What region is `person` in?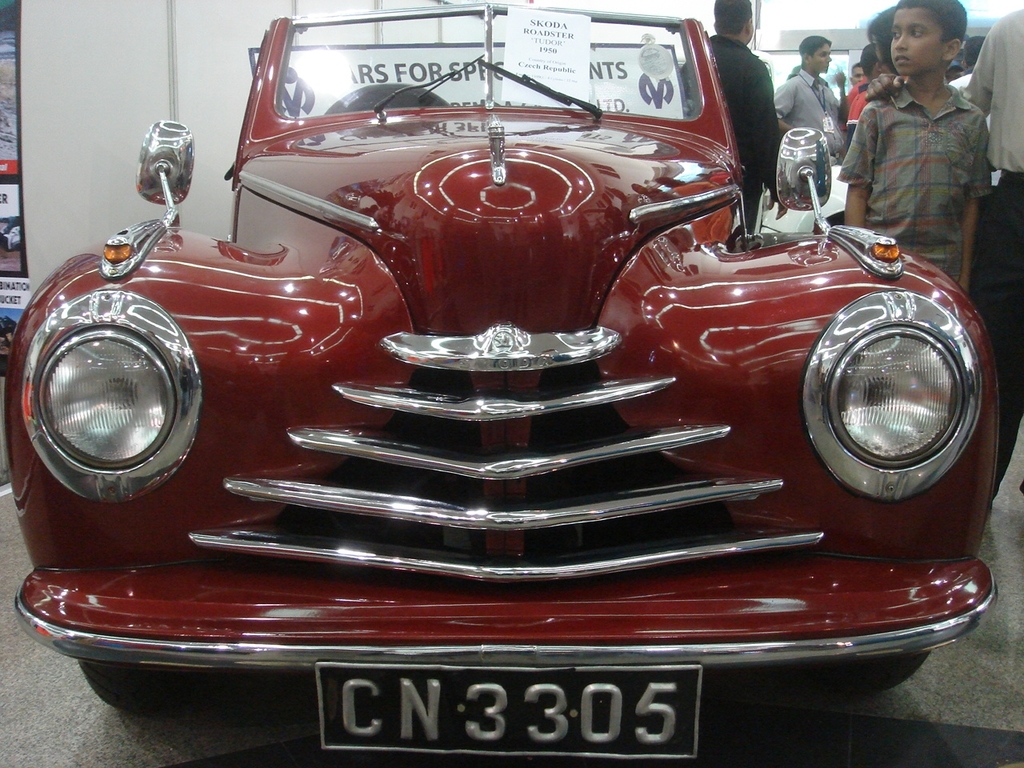
(773,34,847,158).
